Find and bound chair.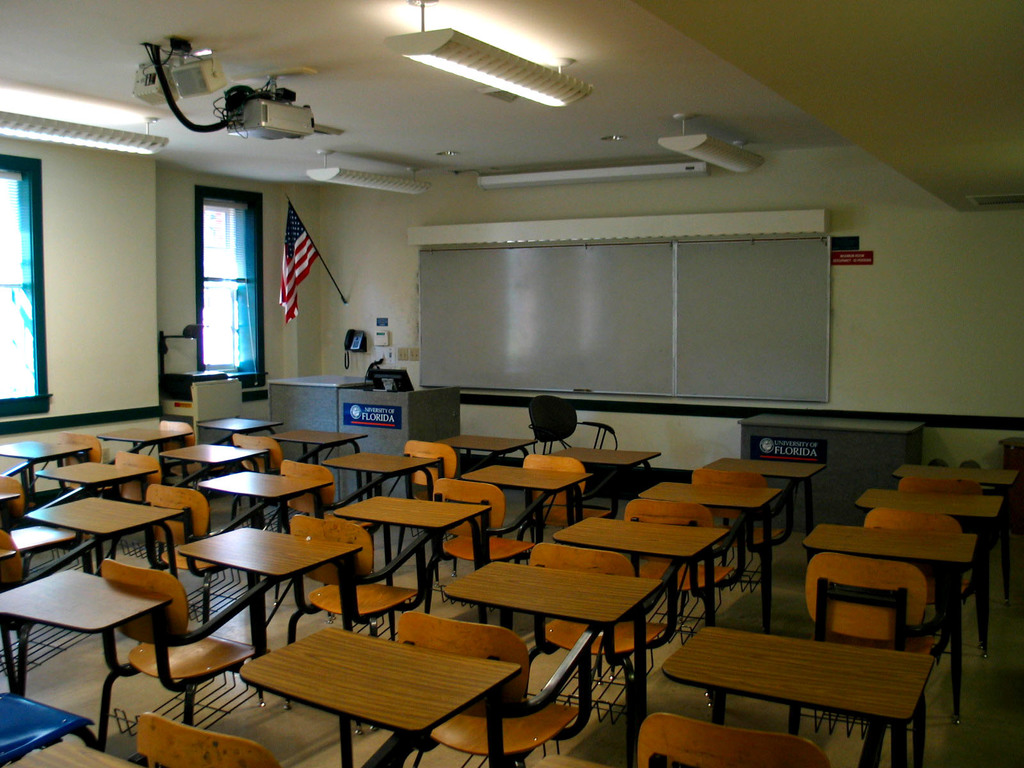
Bound: 93:554:268:748.
